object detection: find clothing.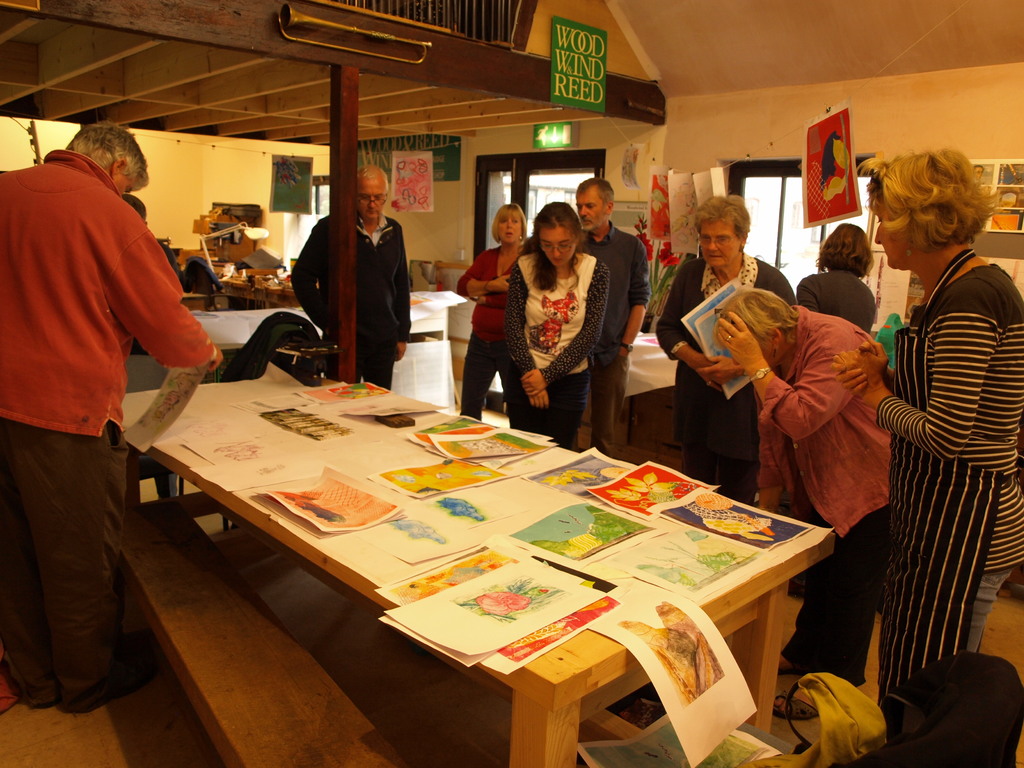
(left=509, top=246, right=608, bottom=447).
